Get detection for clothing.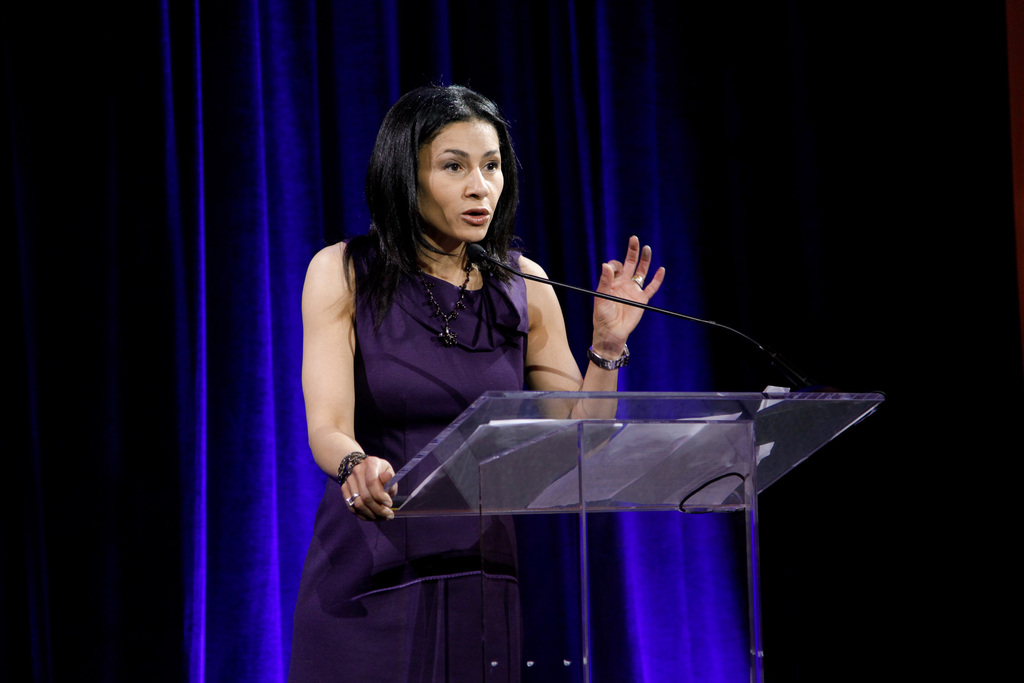
Detection: {"left": 288, "top": 252, "right": 527, "bottom": 677}.
